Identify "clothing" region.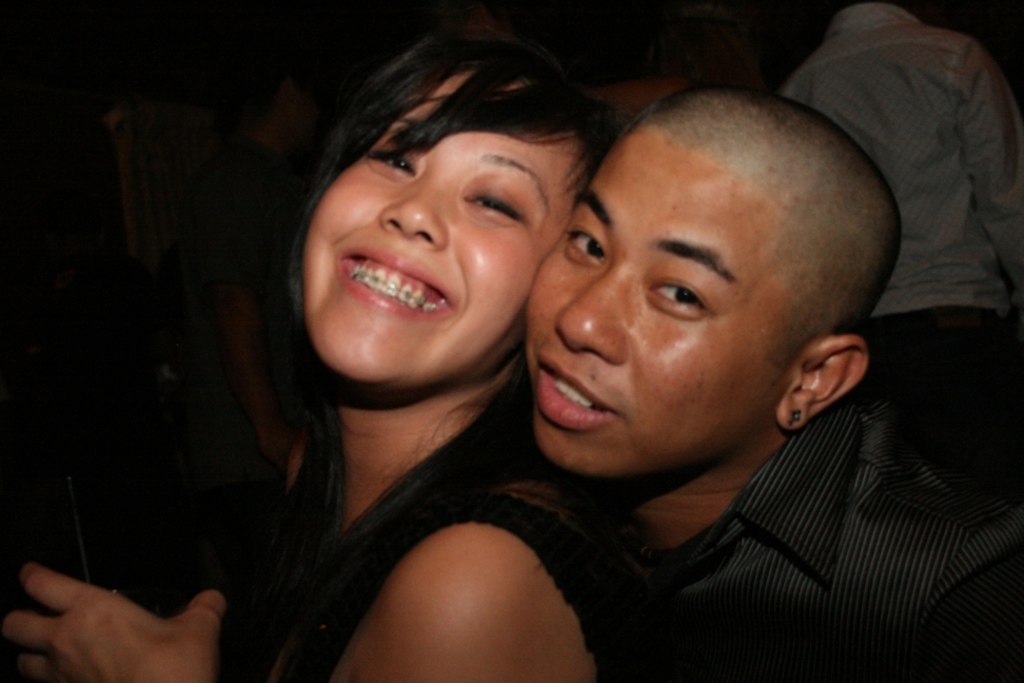
Region: left=274, top=494, right=636, bottom=682.
